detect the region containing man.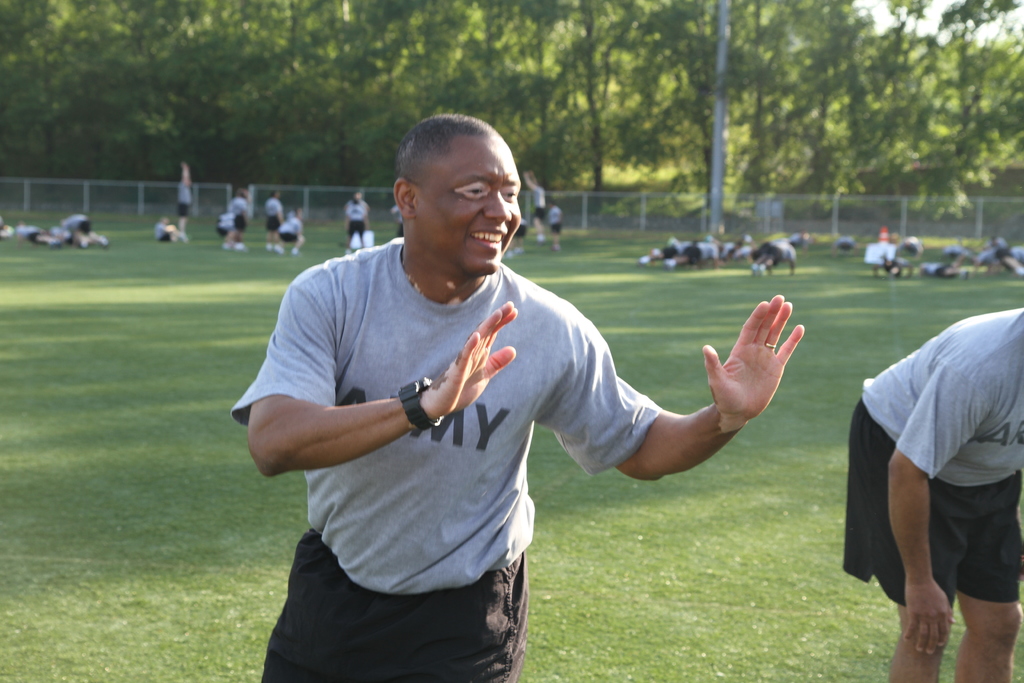
(x1=226, y1=184, x2=246, y2=247).
